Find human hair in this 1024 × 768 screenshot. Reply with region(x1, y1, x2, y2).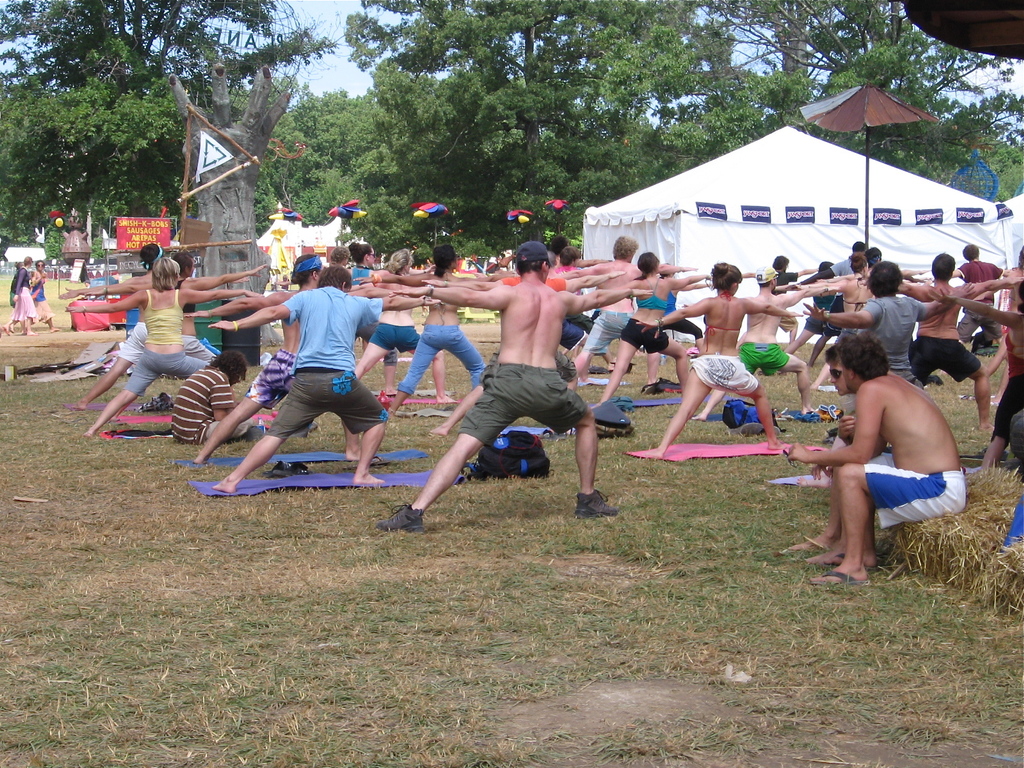
region(865, 259, 904, 297).
